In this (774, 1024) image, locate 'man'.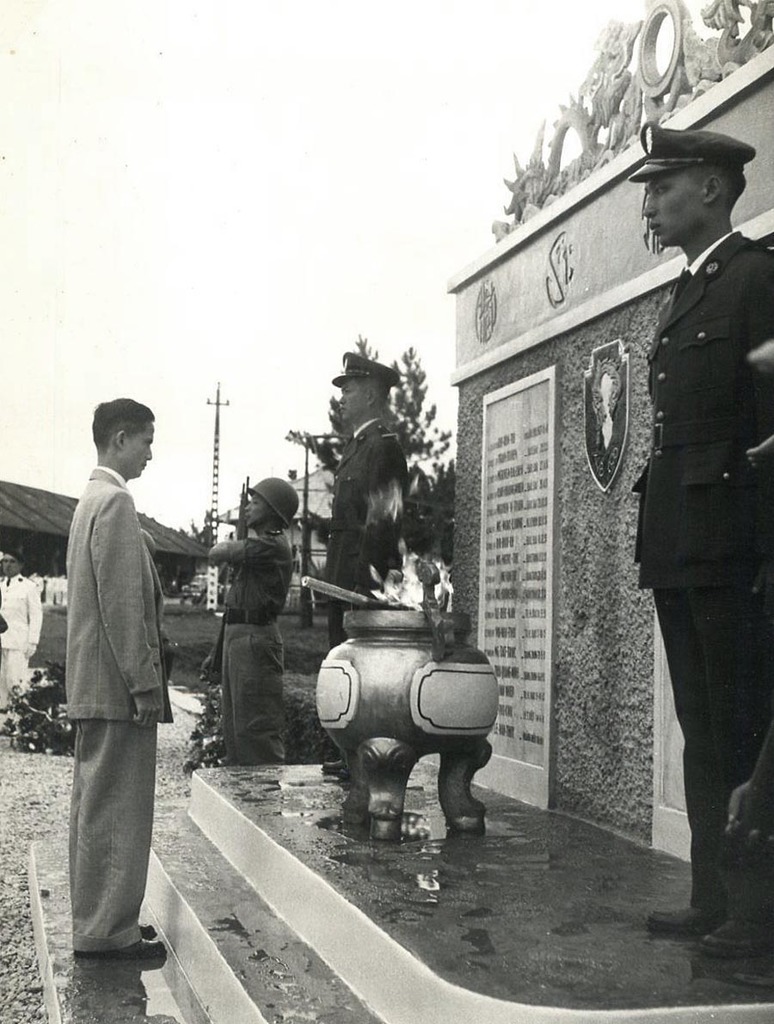
Bounding box: bbox=(630, 125, 773, 975).
